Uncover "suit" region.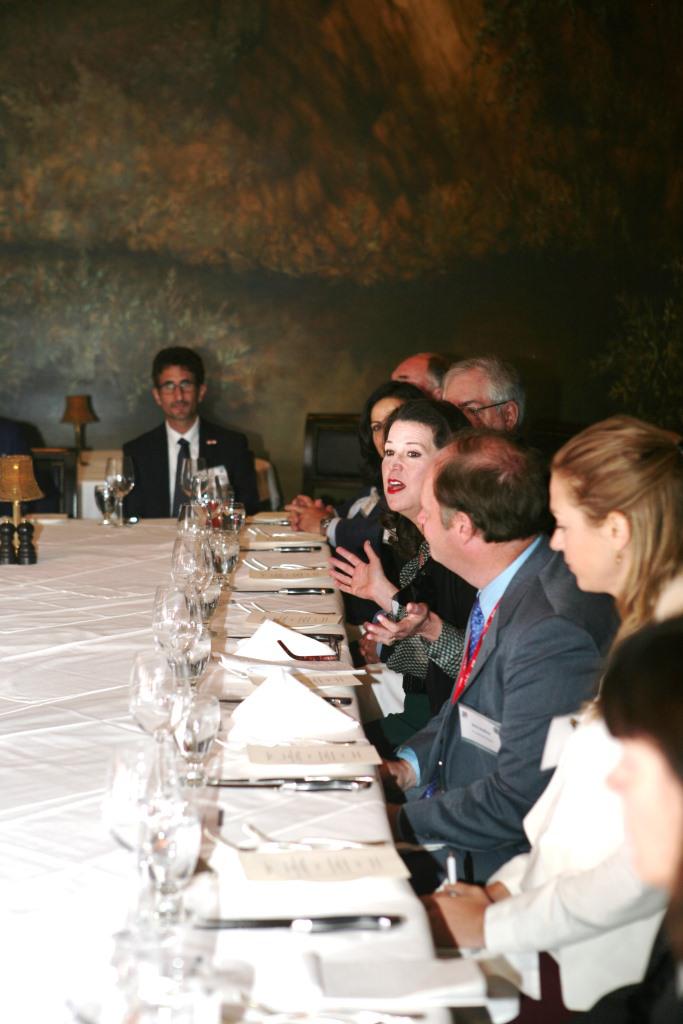
Uncovered: detection(117, 360, 234, 517).
